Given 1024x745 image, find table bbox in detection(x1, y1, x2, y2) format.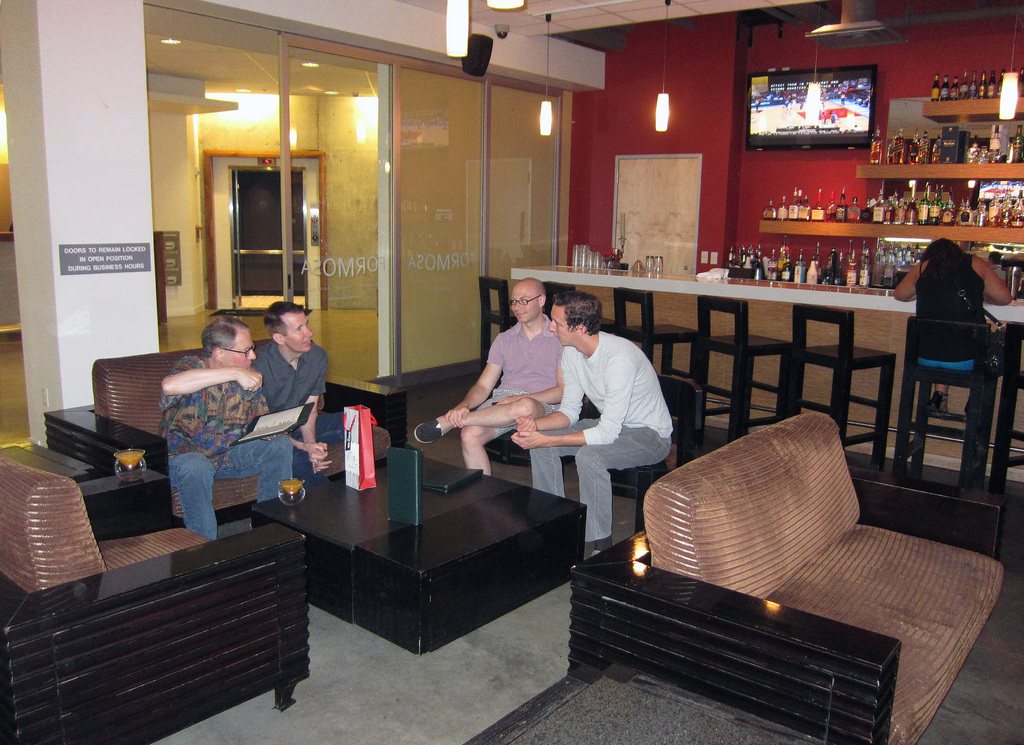
detection(230, 429, 595, 683).
